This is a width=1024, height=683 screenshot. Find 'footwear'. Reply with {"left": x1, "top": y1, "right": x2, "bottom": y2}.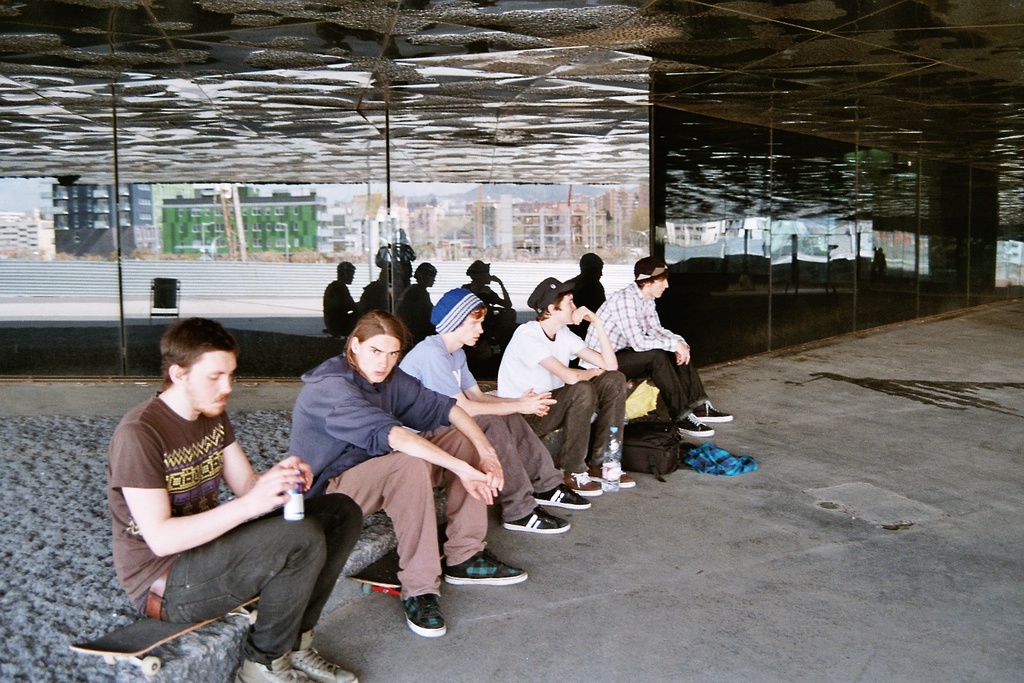
{"left": 399, "top": 591, "right": 447, "bottom": 638}.
